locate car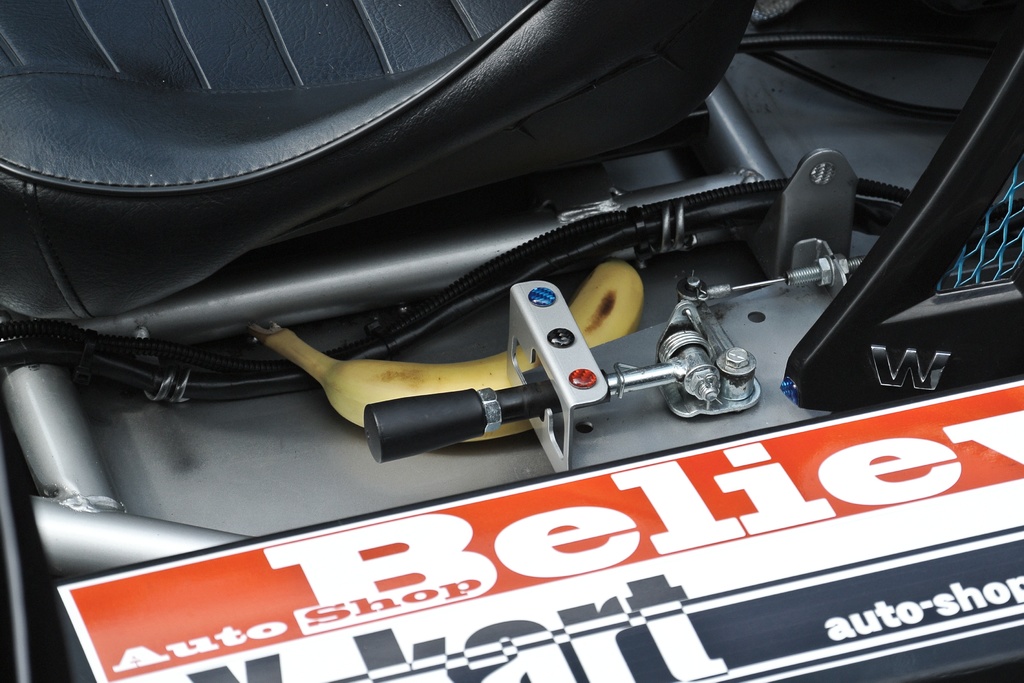
locate(0, 3, 1003, 677)
